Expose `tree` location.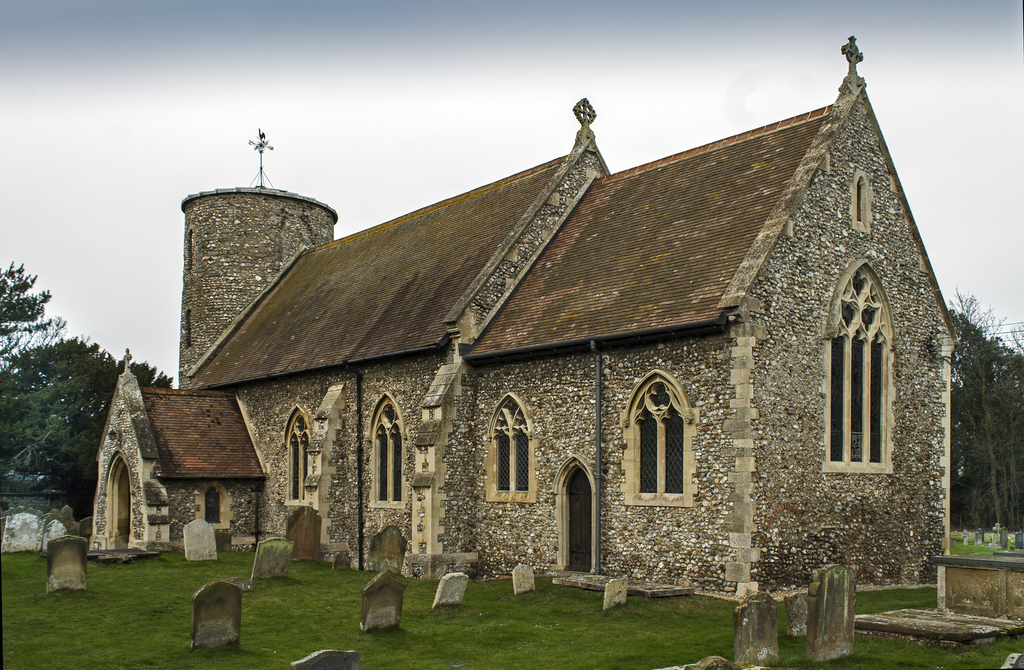
Exposed at <box>945,298,1020,538</box>.
